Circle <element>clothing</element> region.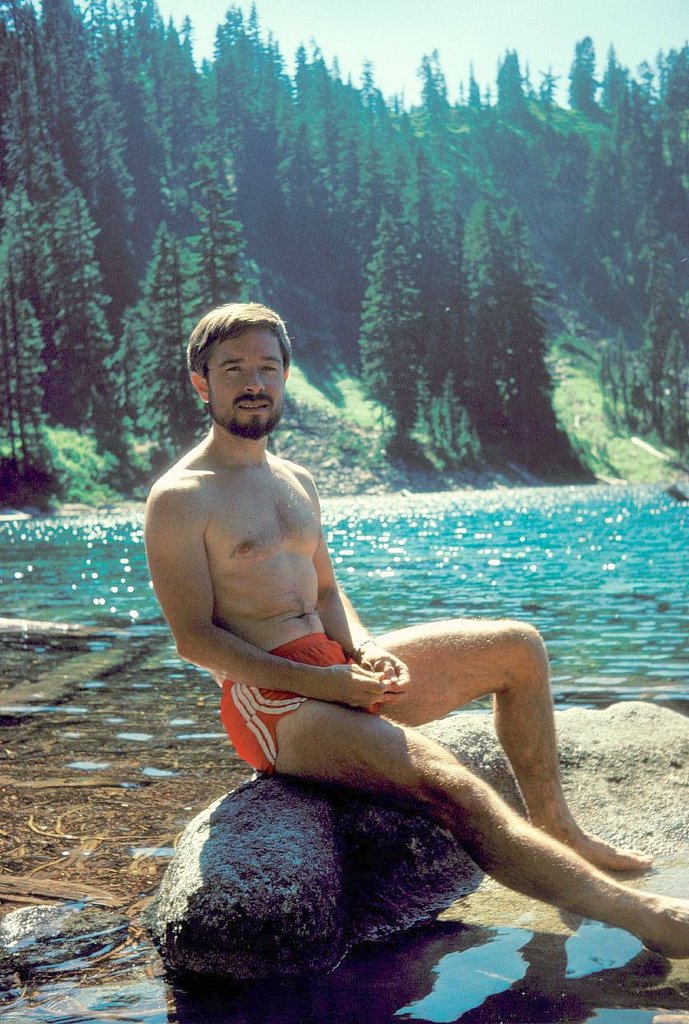
Region: [x1=210, y1=631, x2=383, y2=768].
